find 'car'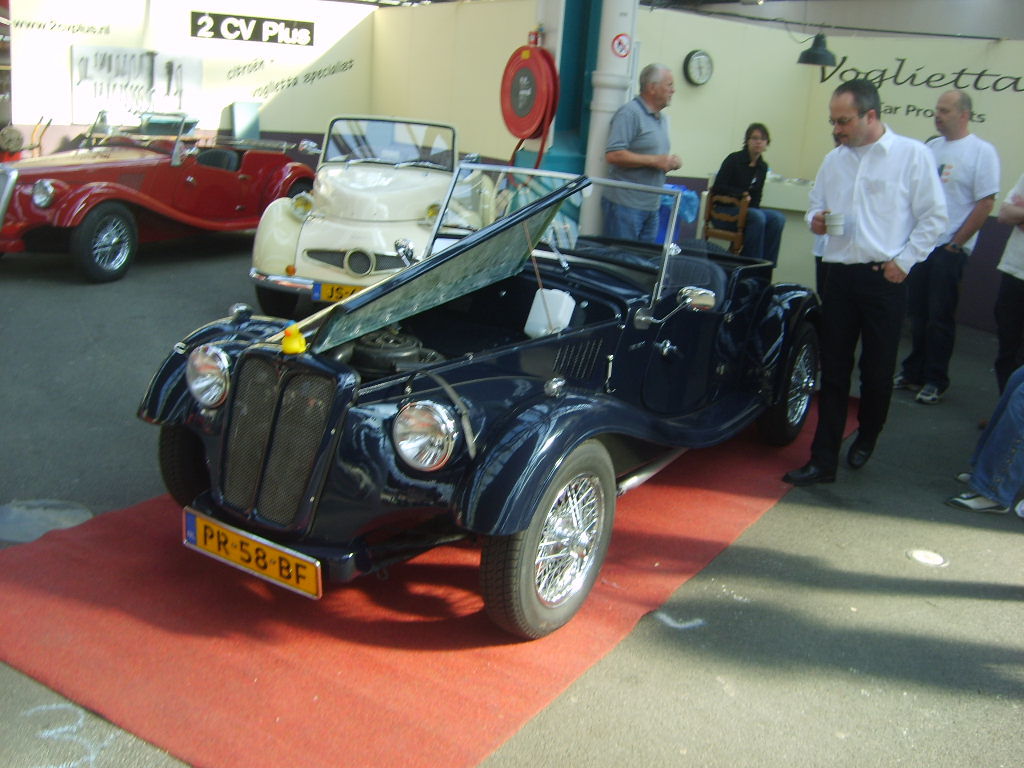
(x1=0, y1=109, x2=316, y2=282)
